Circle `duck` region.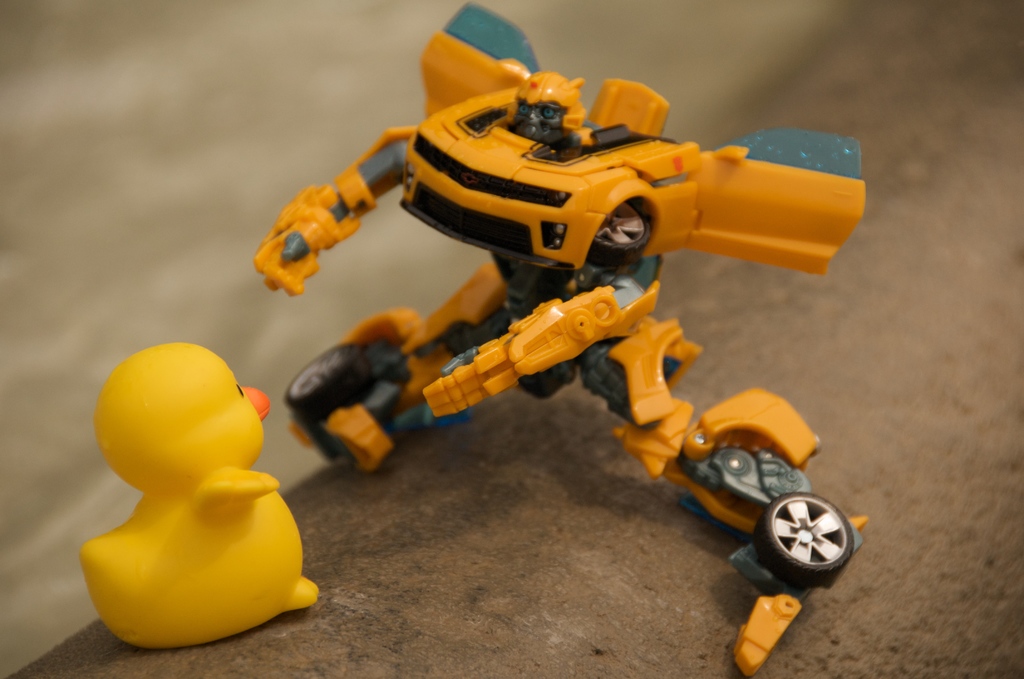
Region: box(88, 361, 313, 653).
